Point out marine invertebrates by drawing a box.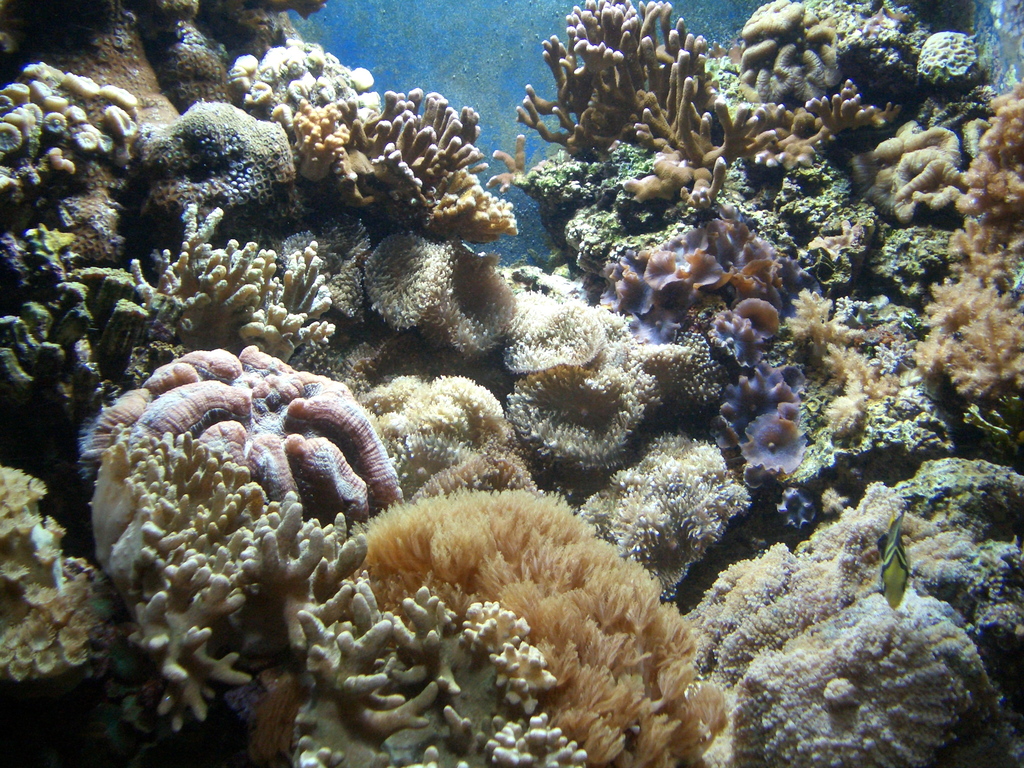
left=361, top=73, right=525, bottom=236.
